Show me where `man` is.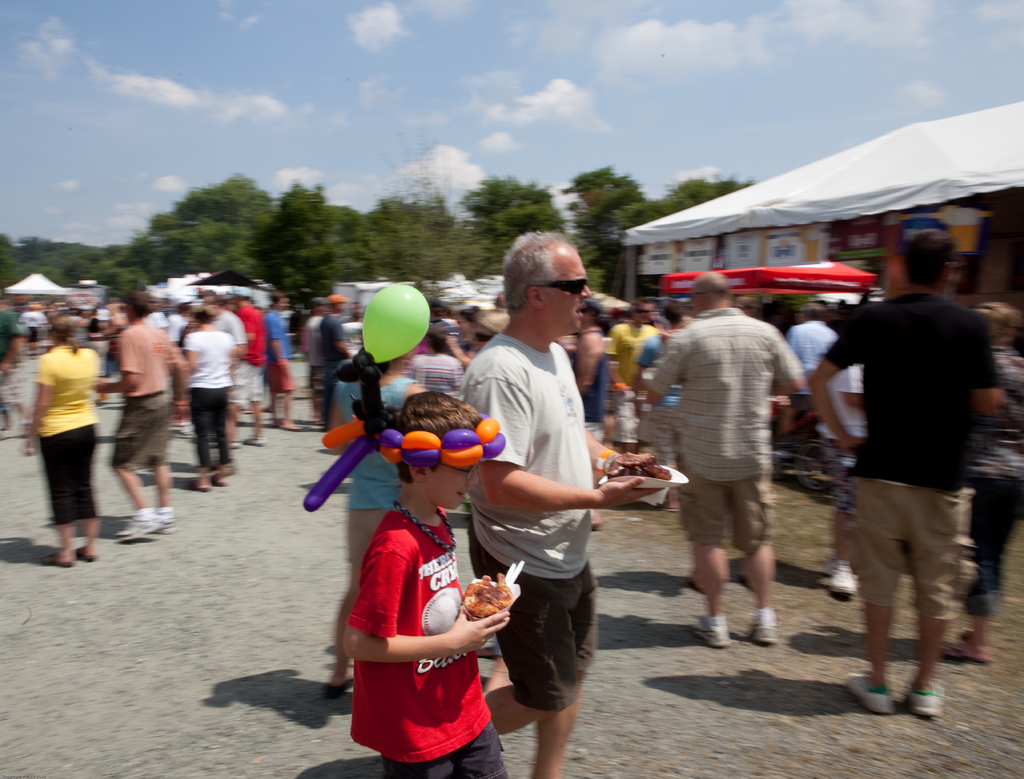
`man` is at 624, 271, 808, 652.
